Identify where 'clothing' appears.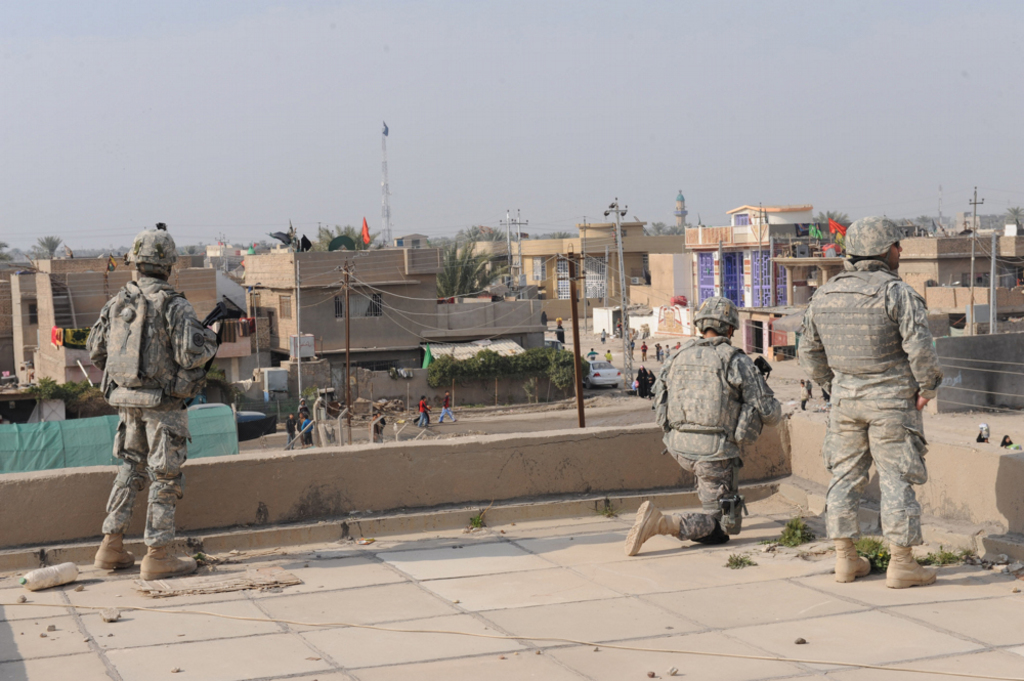
Appears at <box>607,352,610,363</box>.
